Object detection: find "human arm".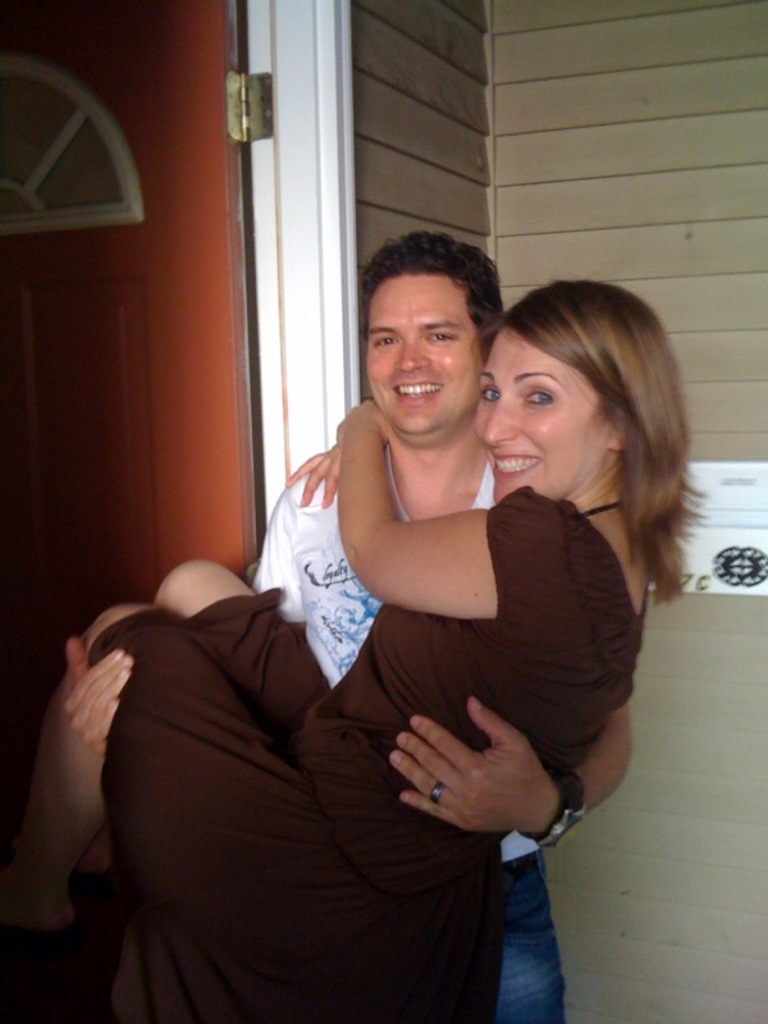
<bbox>279, 433, 343, 516</bbox>.
